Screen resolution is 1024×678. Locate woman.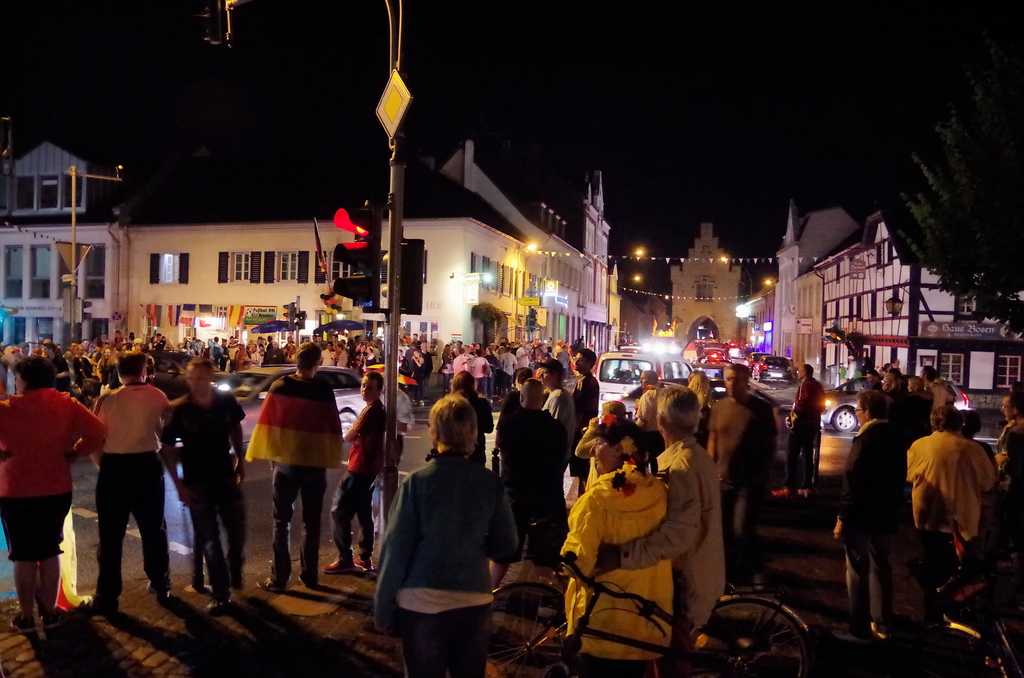
[left=827, top=397, right=904, bottom=627].
